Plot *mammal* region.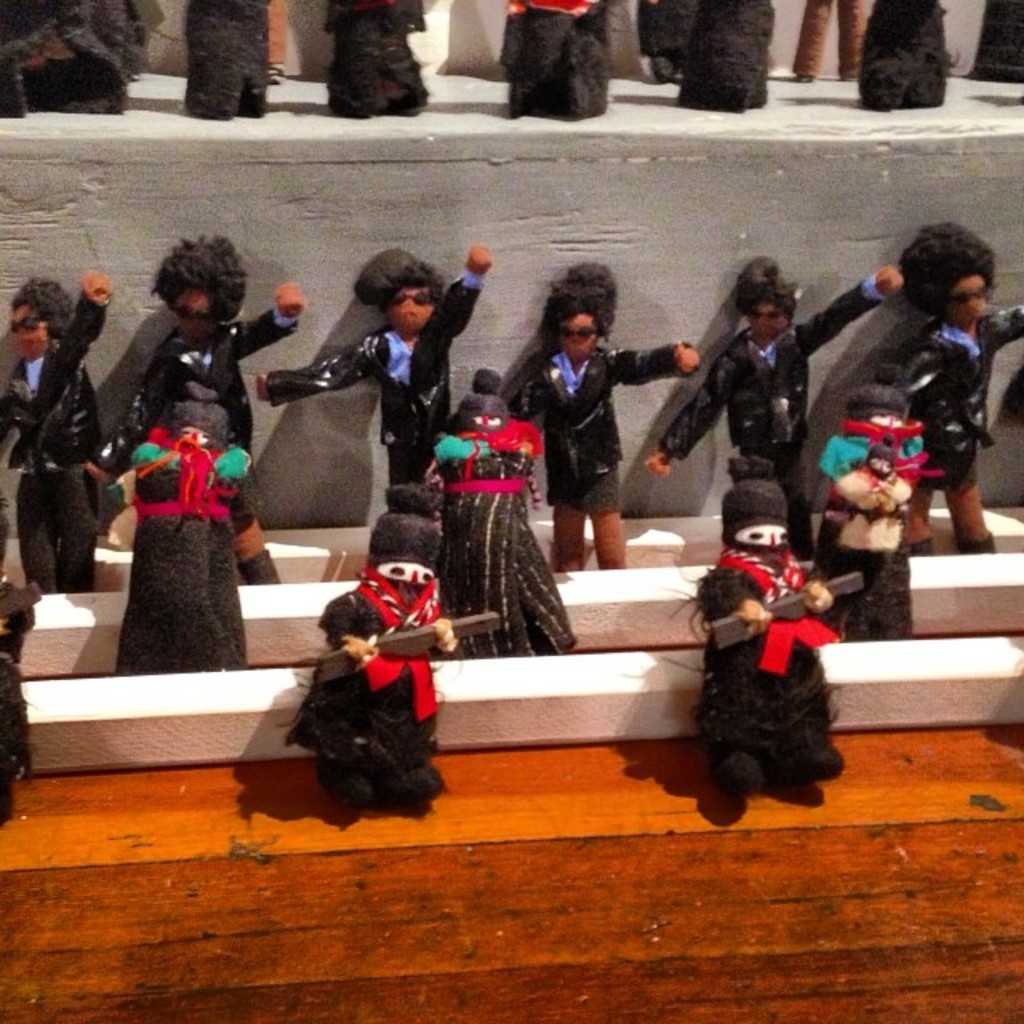
Plotted at [left=0, top=0, right=131, bottom=115].
